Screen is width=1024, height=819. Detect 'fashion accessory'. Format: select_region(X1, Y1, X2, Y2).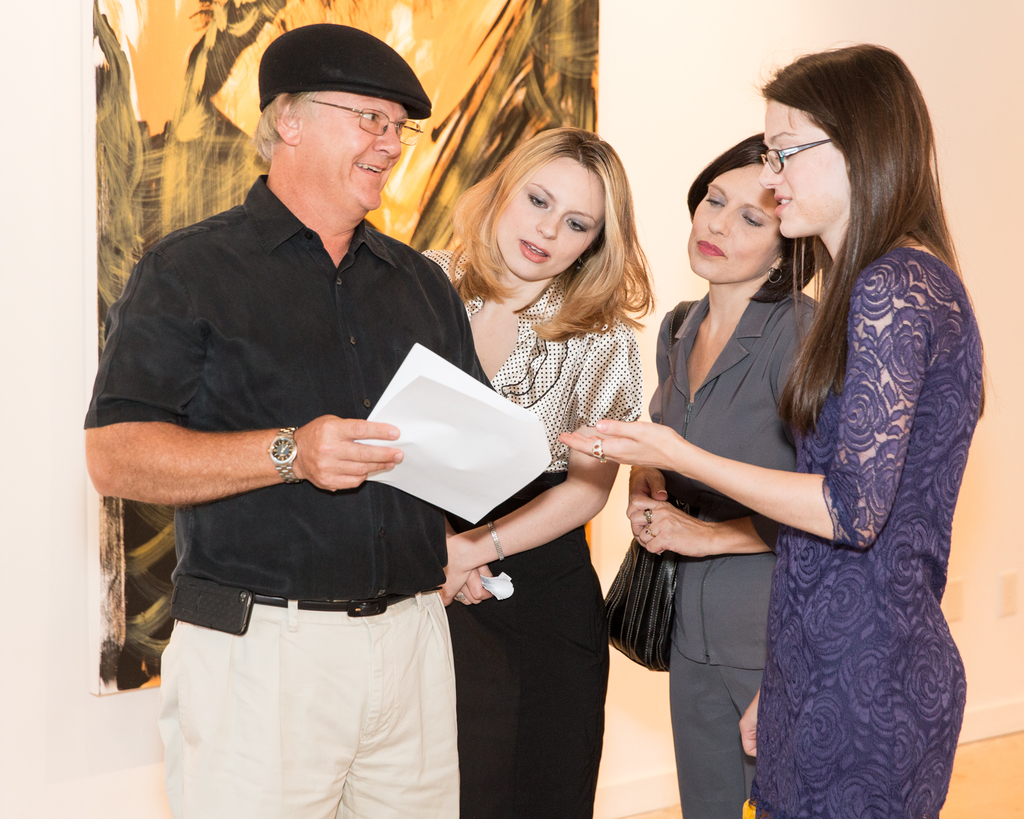
select_region(253, 580, 449, 619).
